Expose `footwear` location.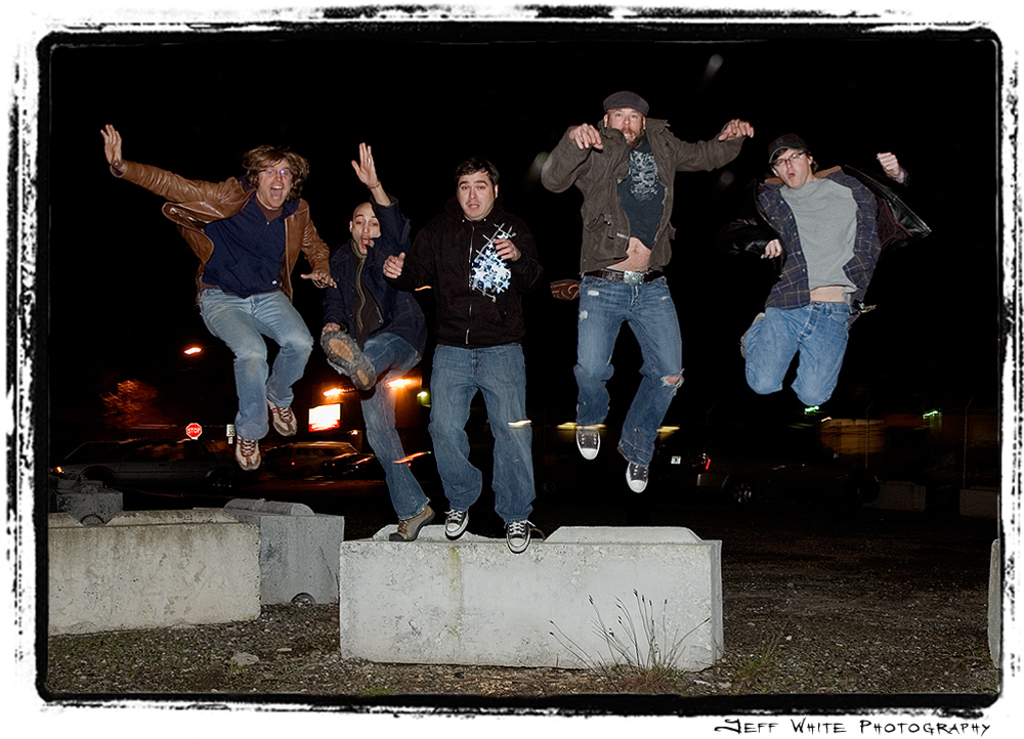
Exposed at (x1=505, y1=521, x2=538, y2=553).
